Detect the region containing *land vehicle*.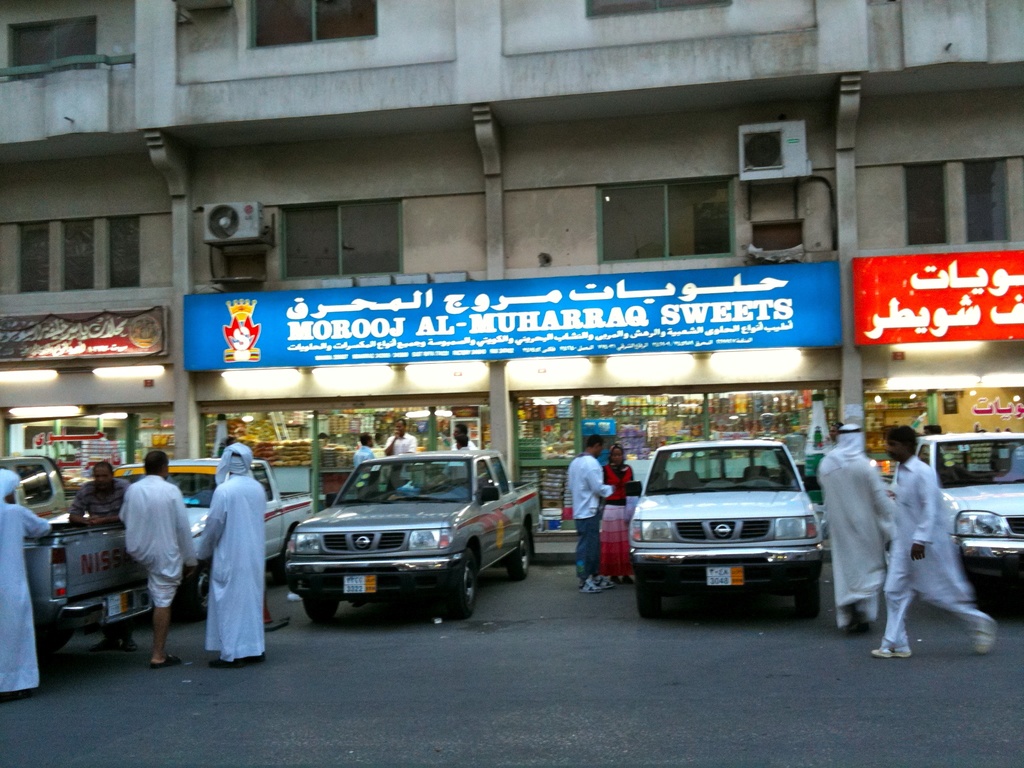
box(261, 426, 547, 623).
